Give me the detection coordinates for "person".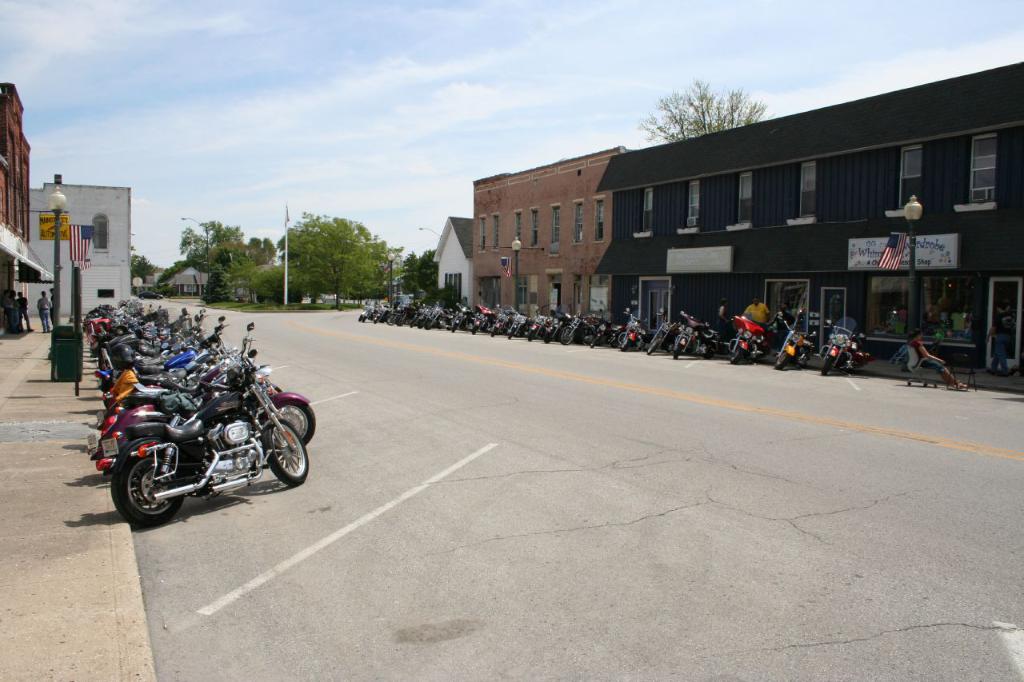
17:290:34:333.
